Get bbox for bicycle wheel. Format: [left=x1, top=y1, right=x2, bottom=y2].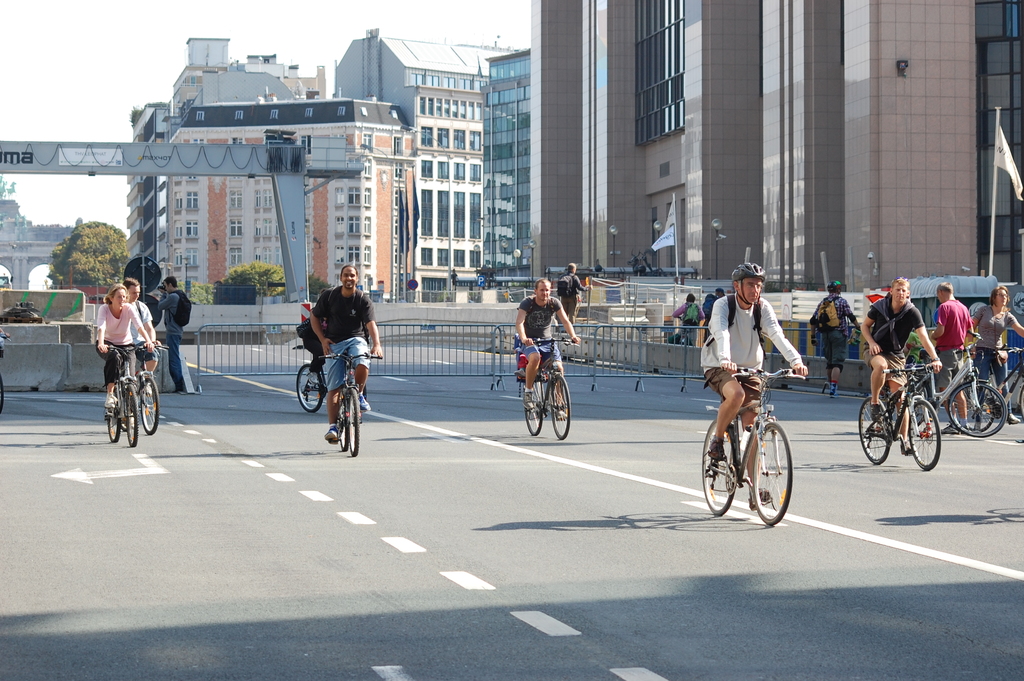
[left=854, top=397, right=897, bottom=468].
